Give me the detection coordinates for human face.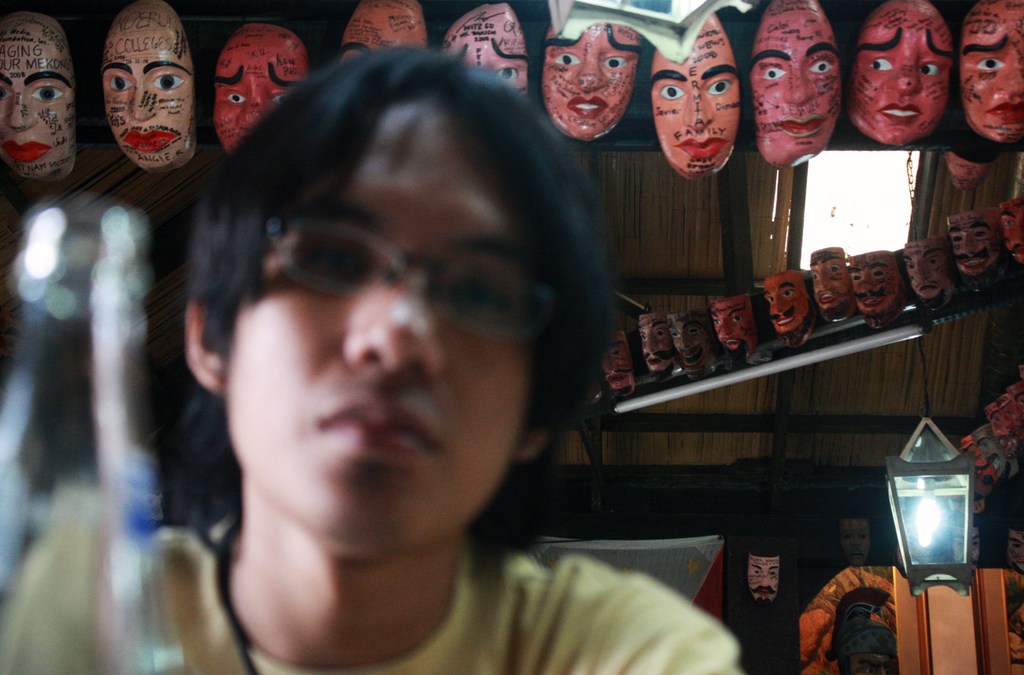
x1=847 y1=251 x2=900 y2=313.
